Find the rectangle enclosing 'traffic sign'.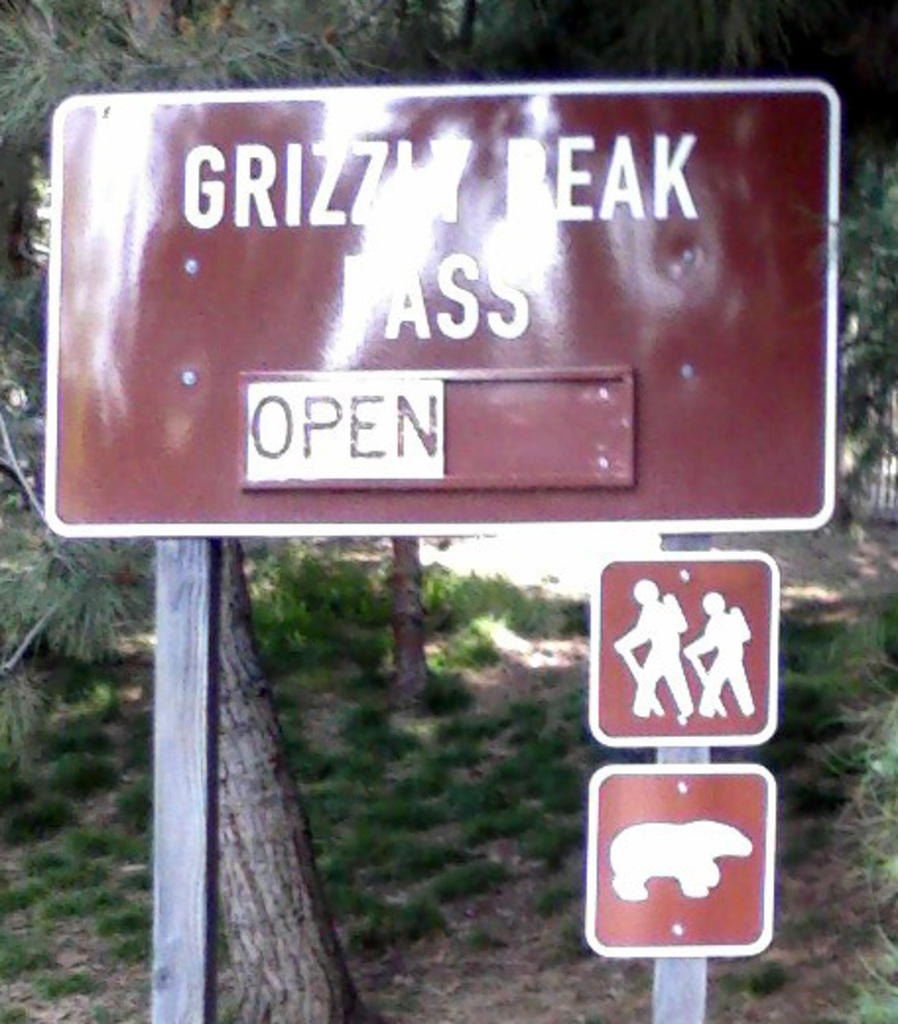
region(587, 567, 788, 738).
